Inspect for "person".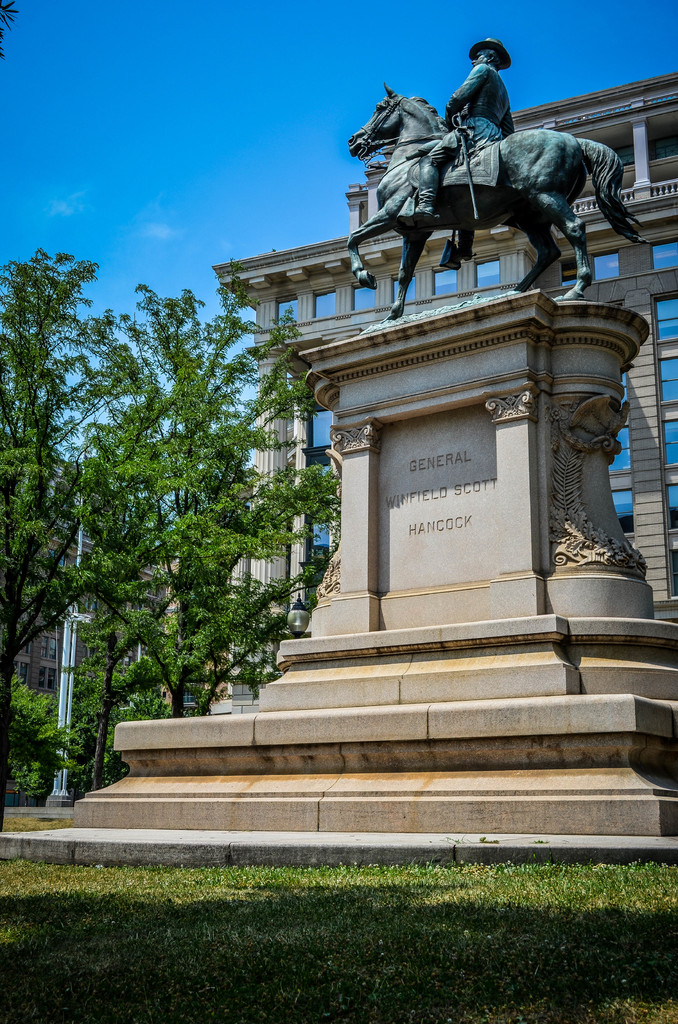
Inspection: detection(398, 37, 512, 261).
